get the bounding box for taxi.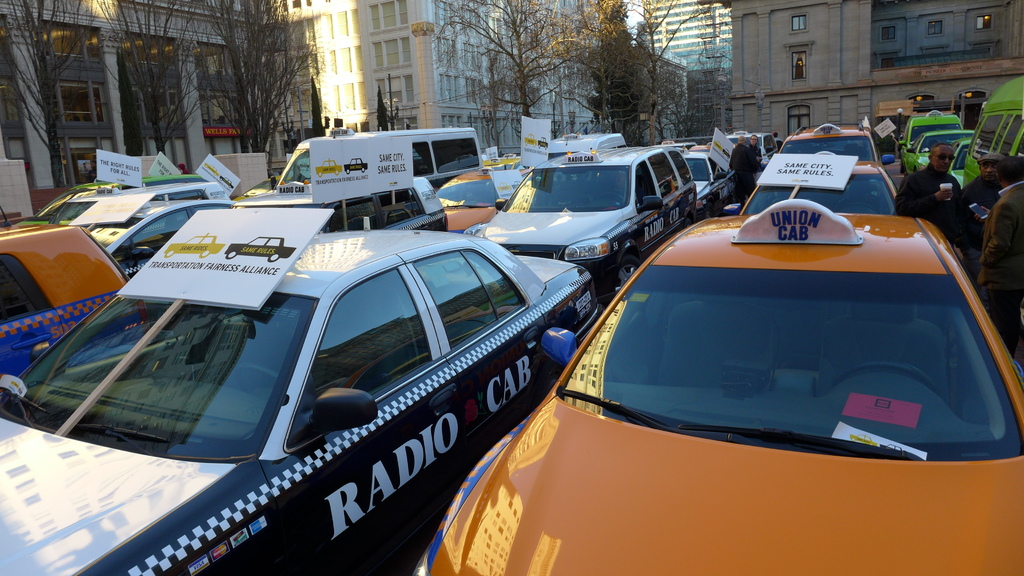
box=[36, 170, 152, 205].
